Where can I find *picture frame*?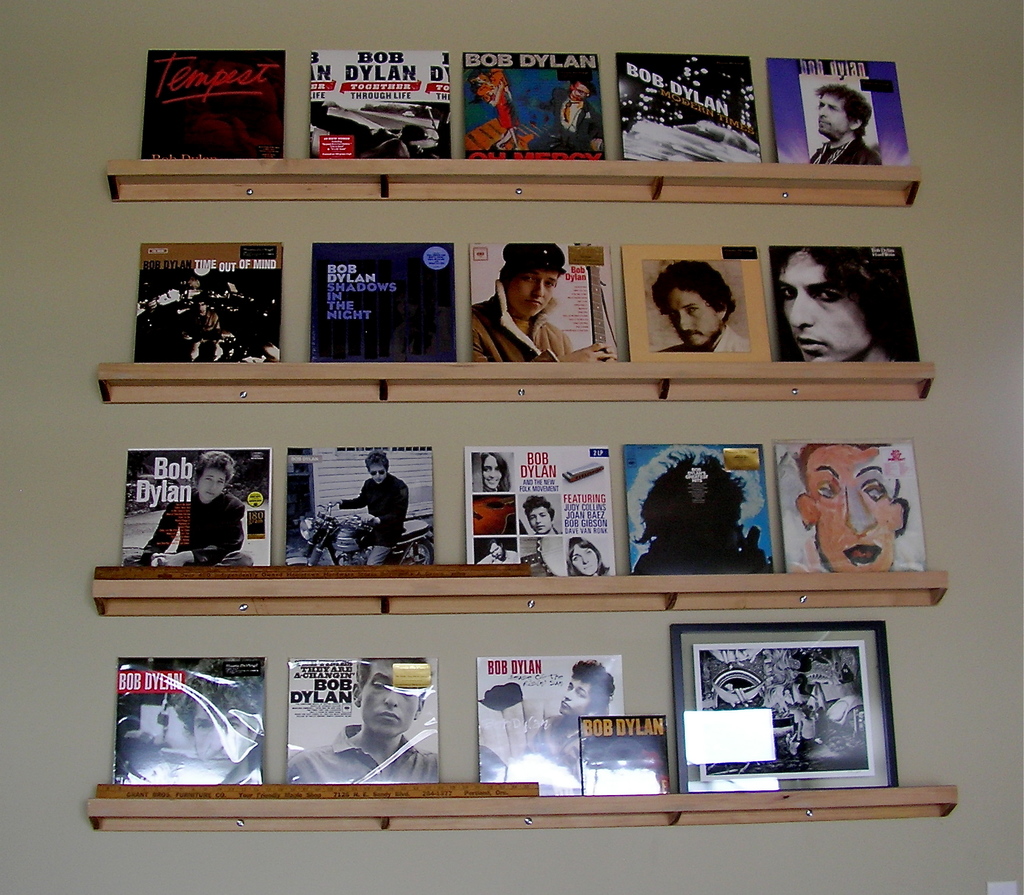
You can find it at <box>614,55,768,170</box>.
